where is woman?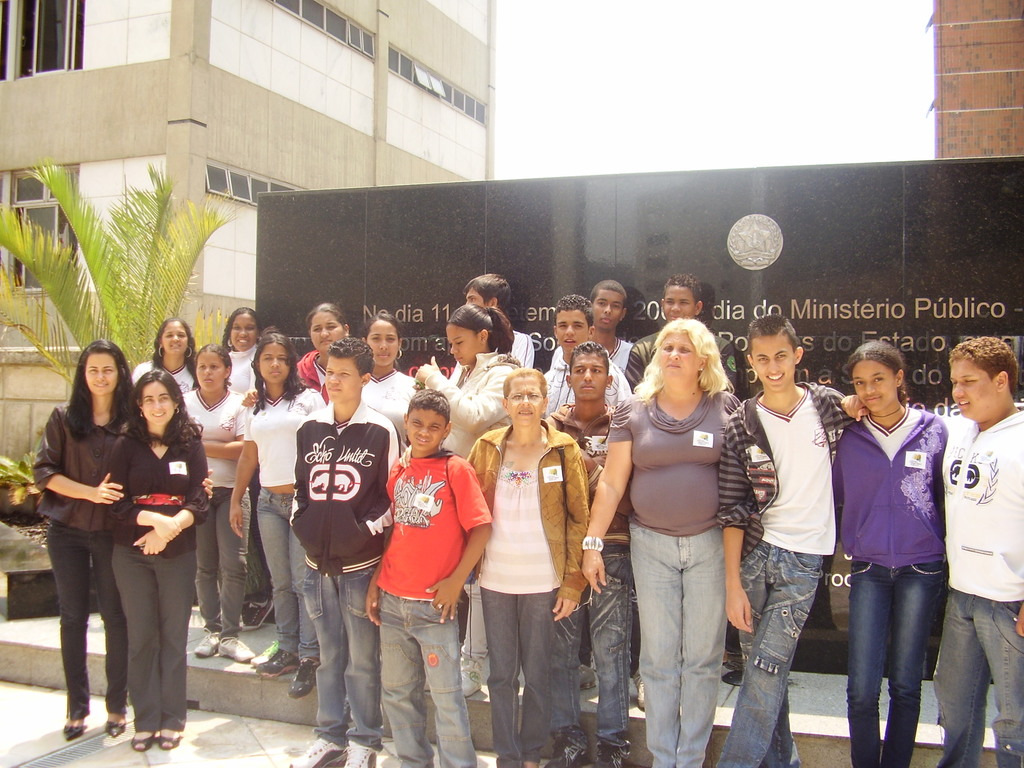
x1=181 y1=344 x2=252 y2=662.
